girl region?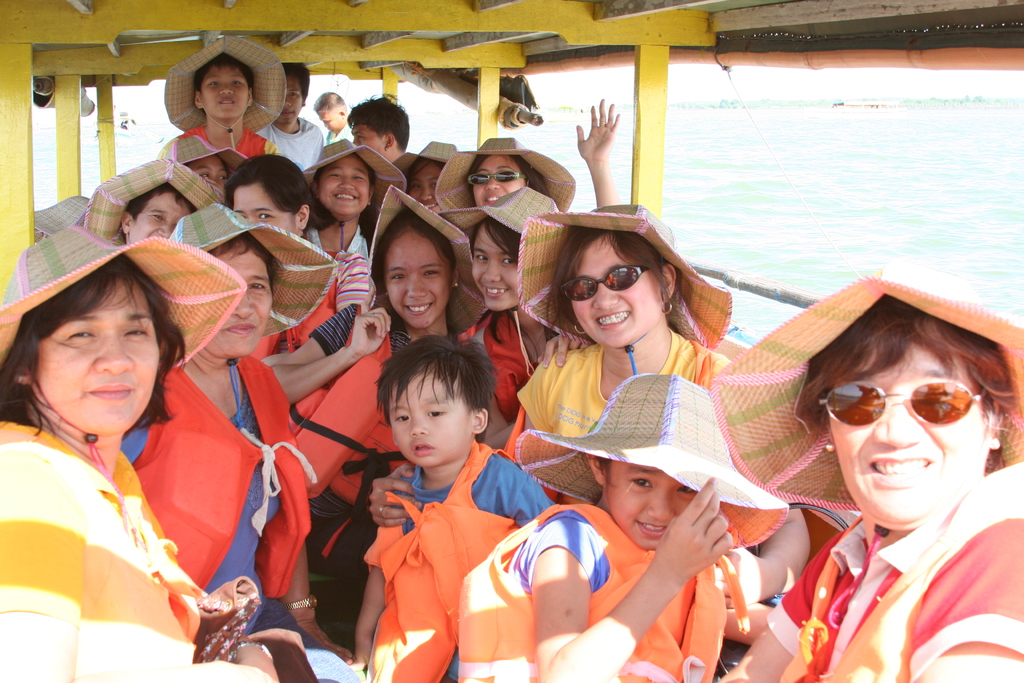
l=461, t=377, r=788, b=682
